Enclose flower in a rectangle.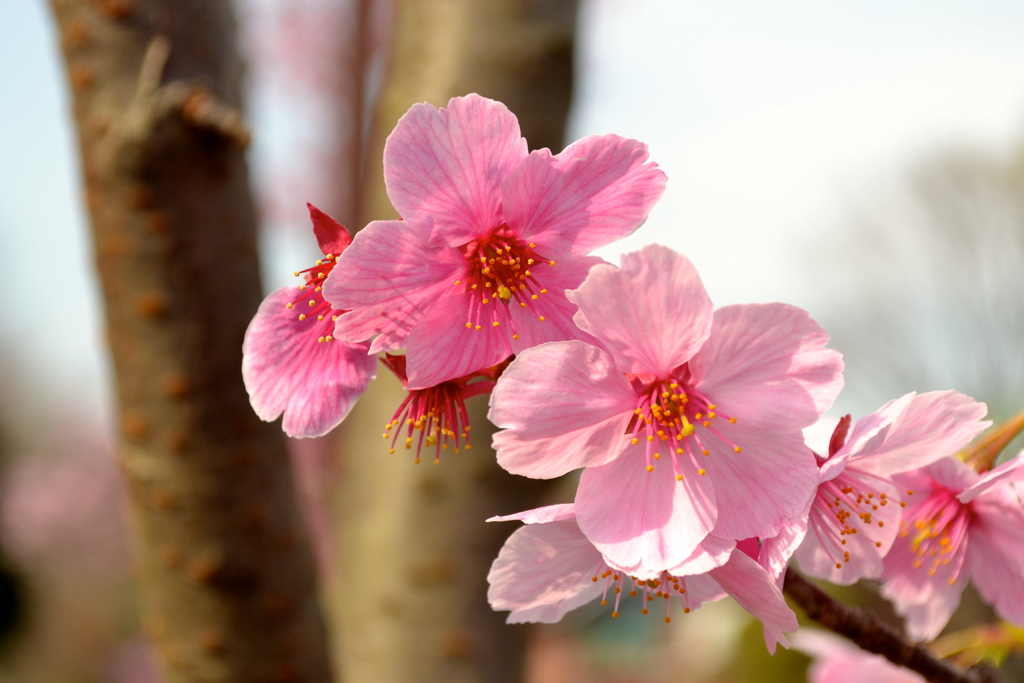
(x1=235, y1=198, x2=413, y2=436).
